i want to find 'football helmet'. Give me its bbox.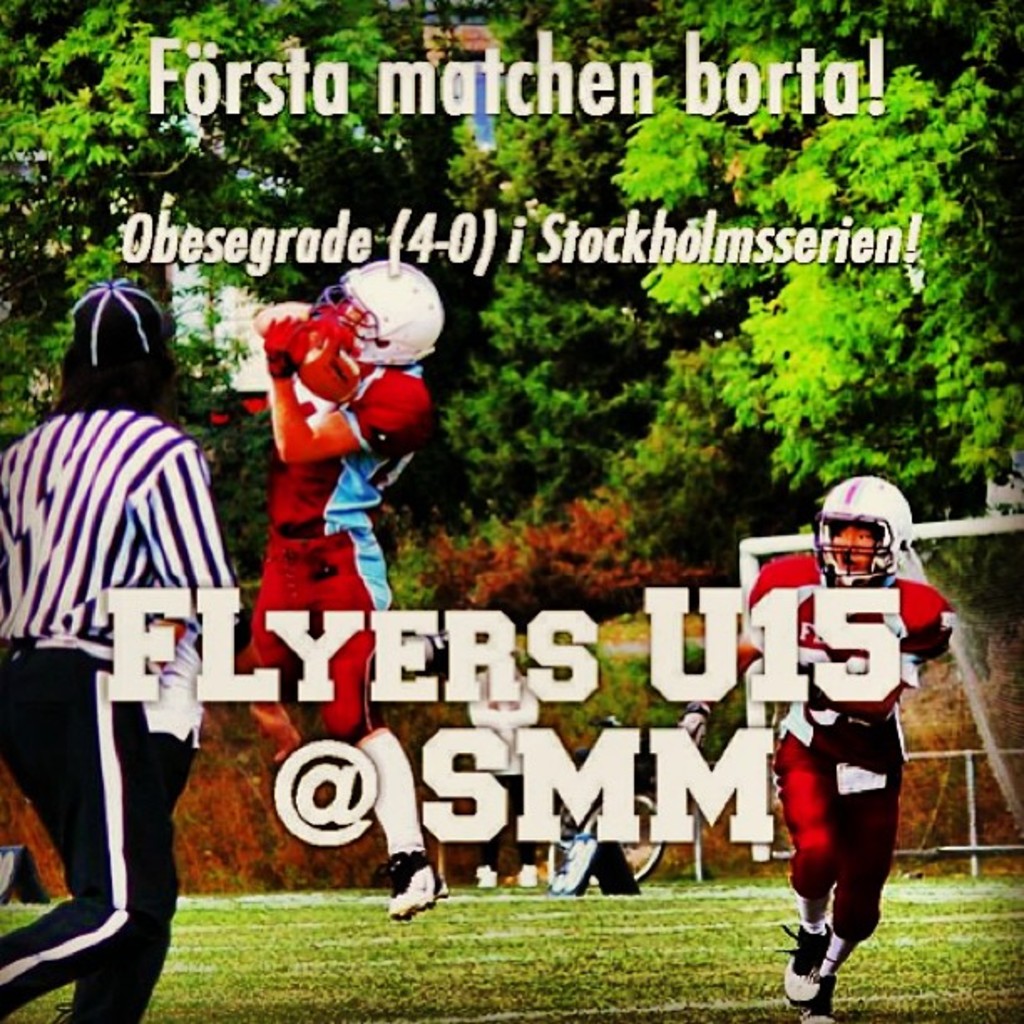
320, 259, 432, 370.
